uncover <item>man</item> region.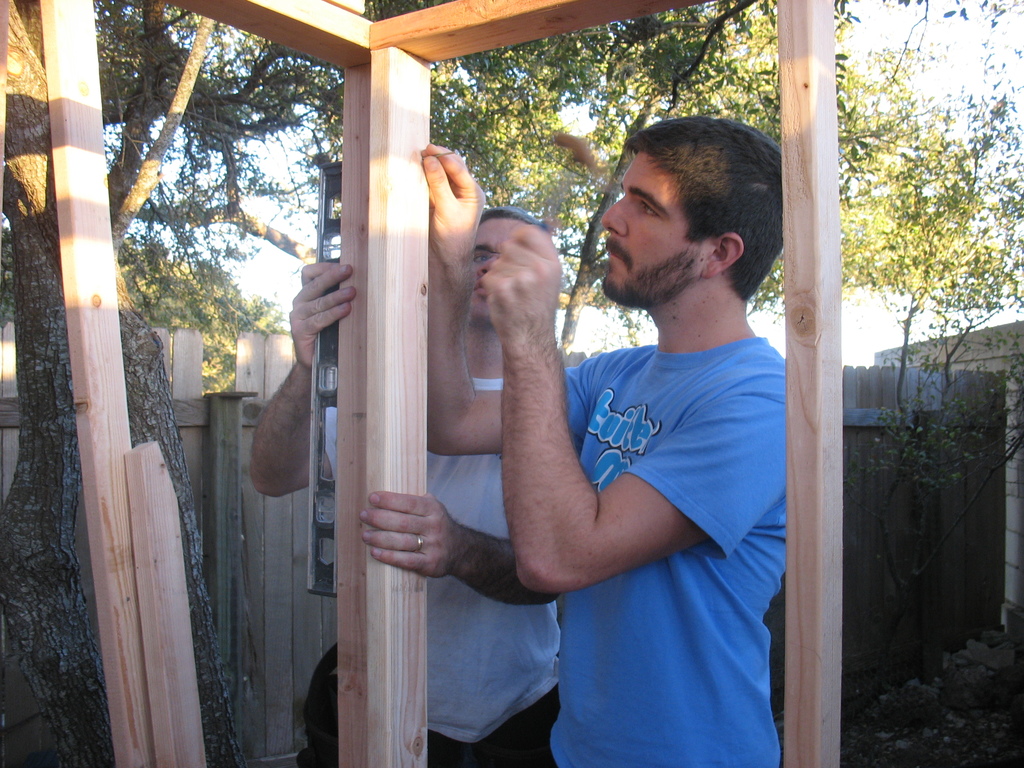
Uncovered: {"left": 385, "top": 99, "right": 812, "bottom": 742}.
